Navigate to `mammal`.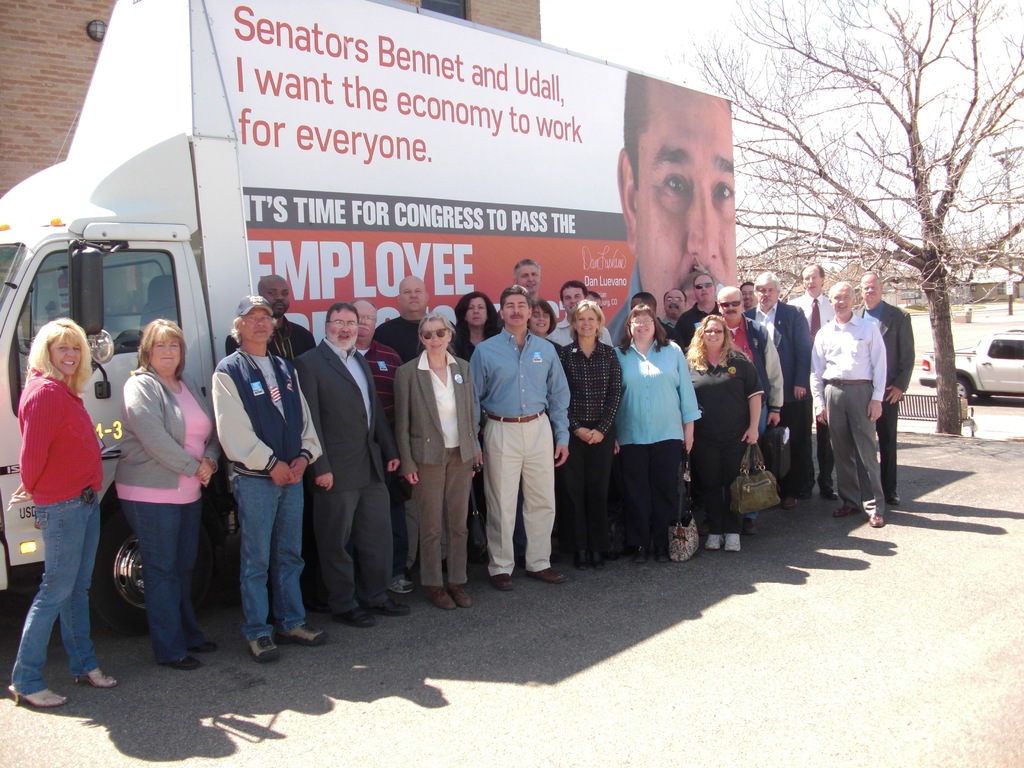
Navigation target: BBox(398, 309, 476, 611).
